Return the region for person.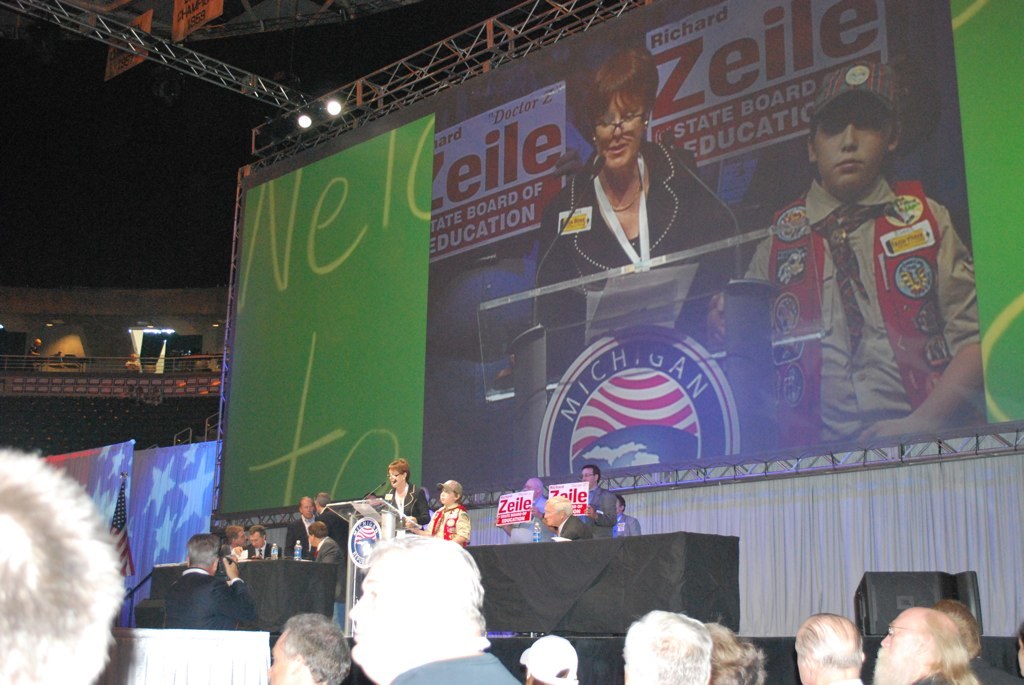
<region>282, 496, 319, 556</region>.
